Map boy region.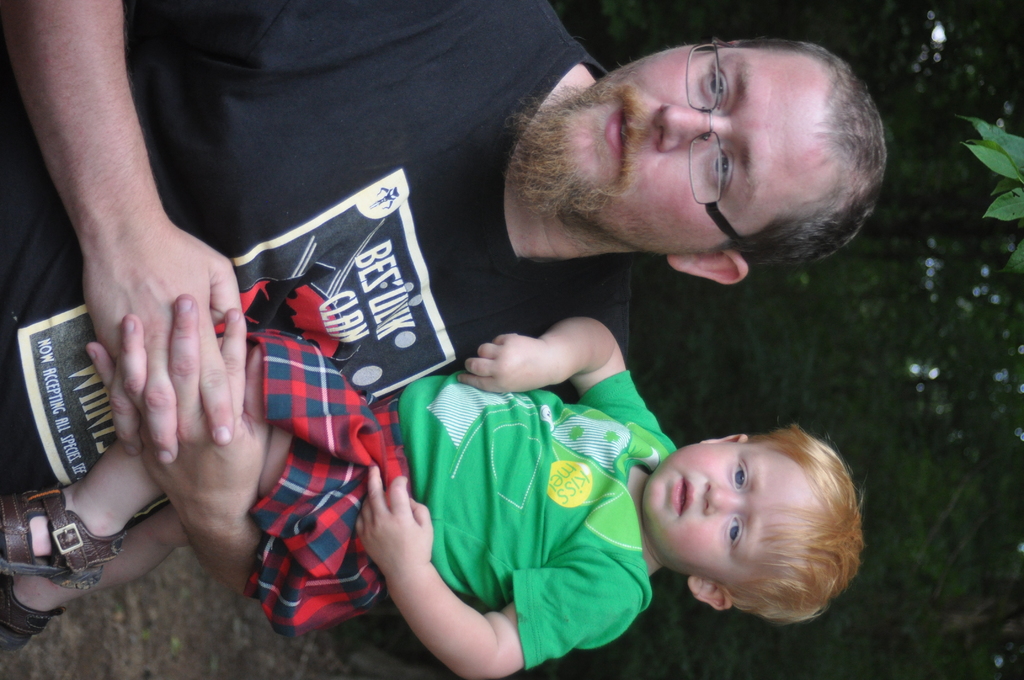
Mapped to rect(0, 311, 869, 679).
